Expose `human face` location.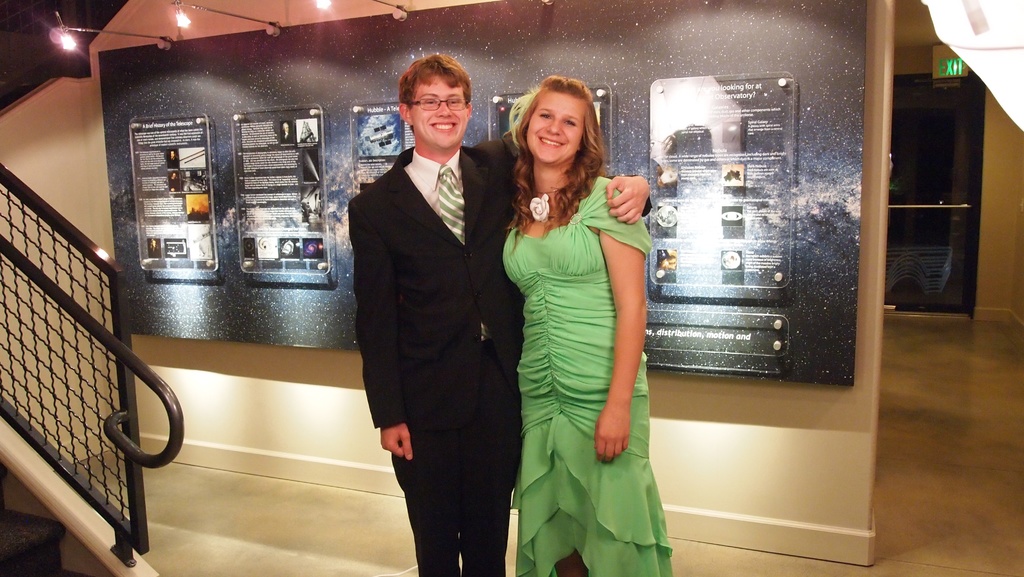
Exposed at rect(531, 99, 584, 161).
